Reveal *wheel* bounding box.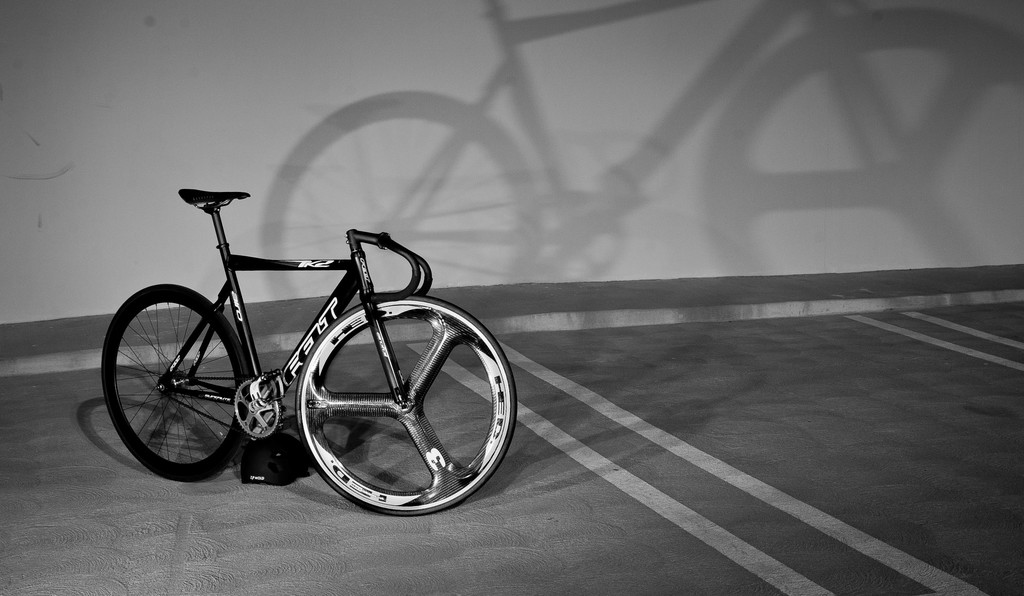
Revealed: (297,295,517,516).
